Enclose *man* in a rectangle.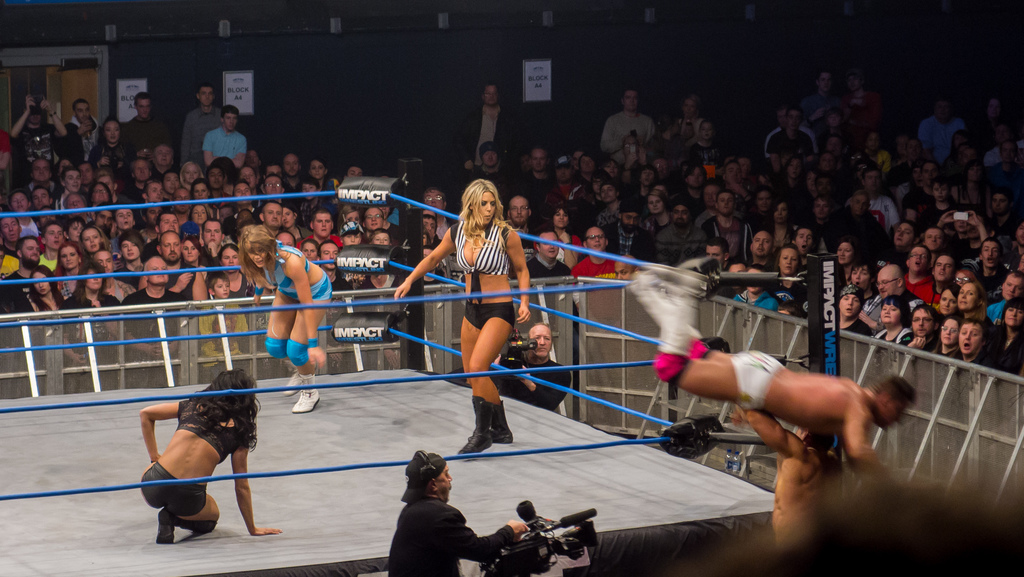
{"left": 760, "top": 106, "right": 820, "bottom": 160}.
